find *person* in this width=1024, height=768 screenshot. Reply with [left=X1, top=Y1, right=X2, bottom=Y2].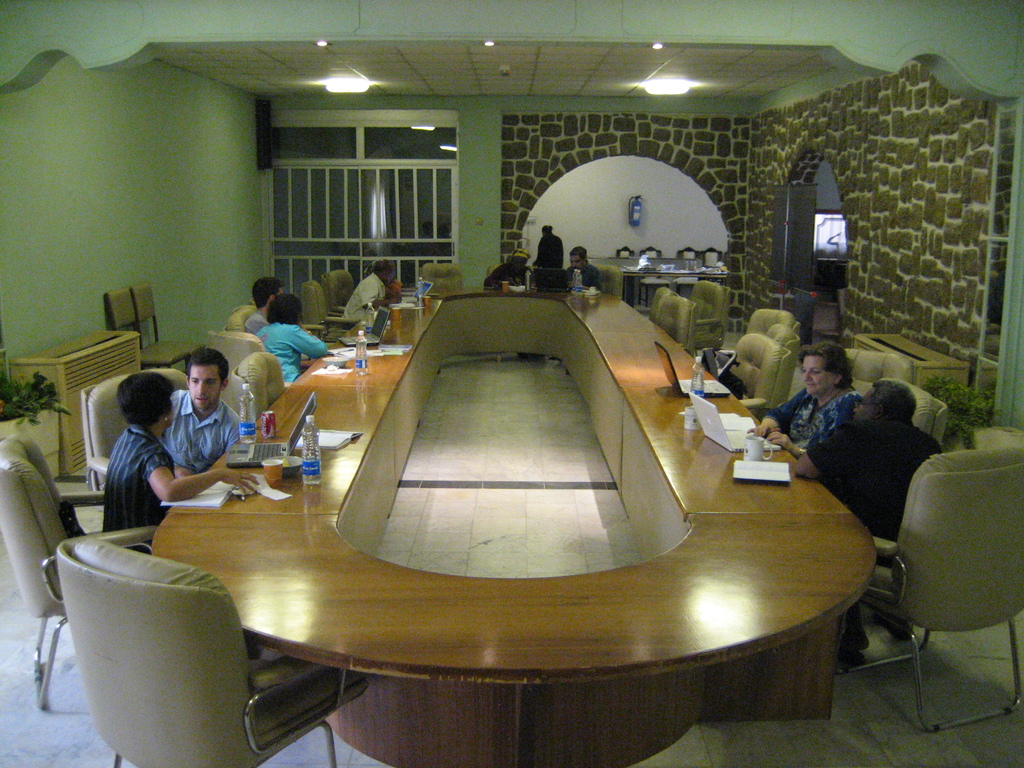
[left=532, top=220, right=560, bottom=290].
